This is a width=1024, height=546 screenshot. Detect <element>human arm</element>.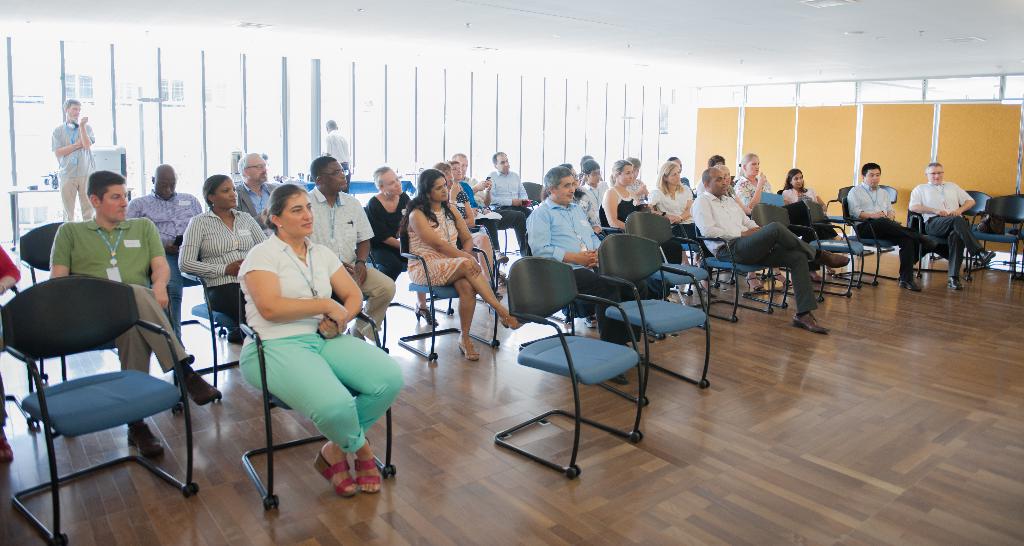
(468, 178, 486, 191).
